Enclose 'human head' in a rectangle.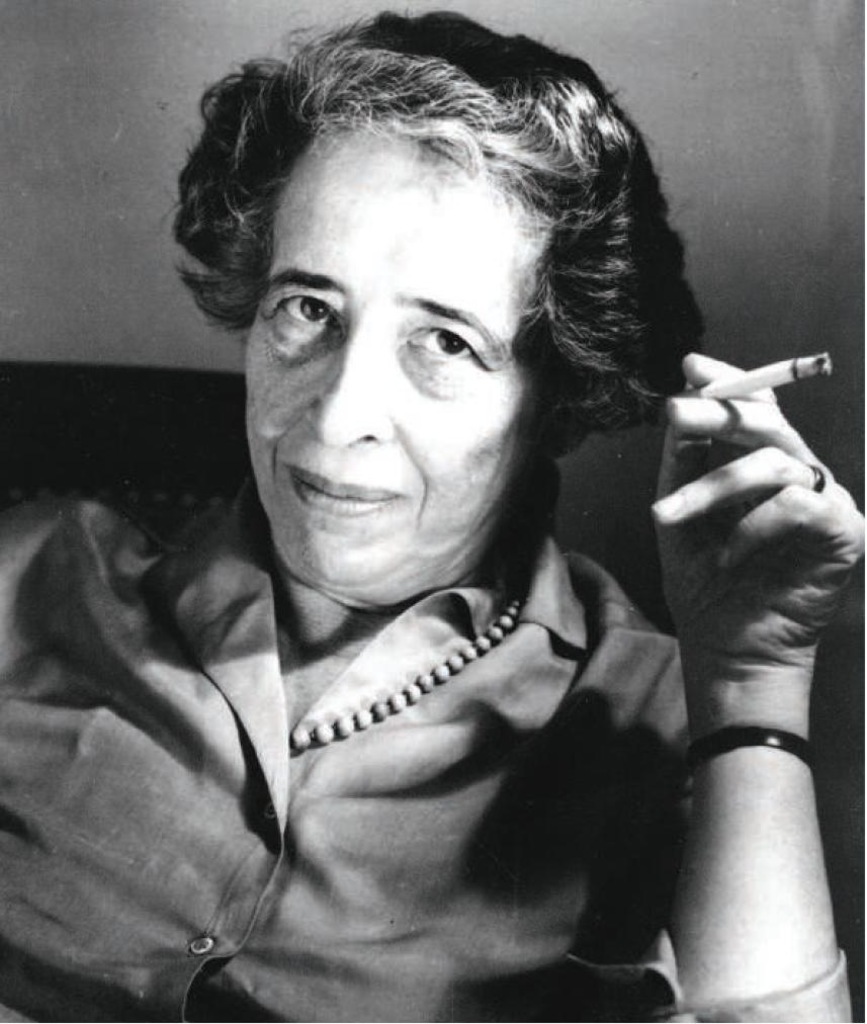
box(170, 18, 668, 622).
